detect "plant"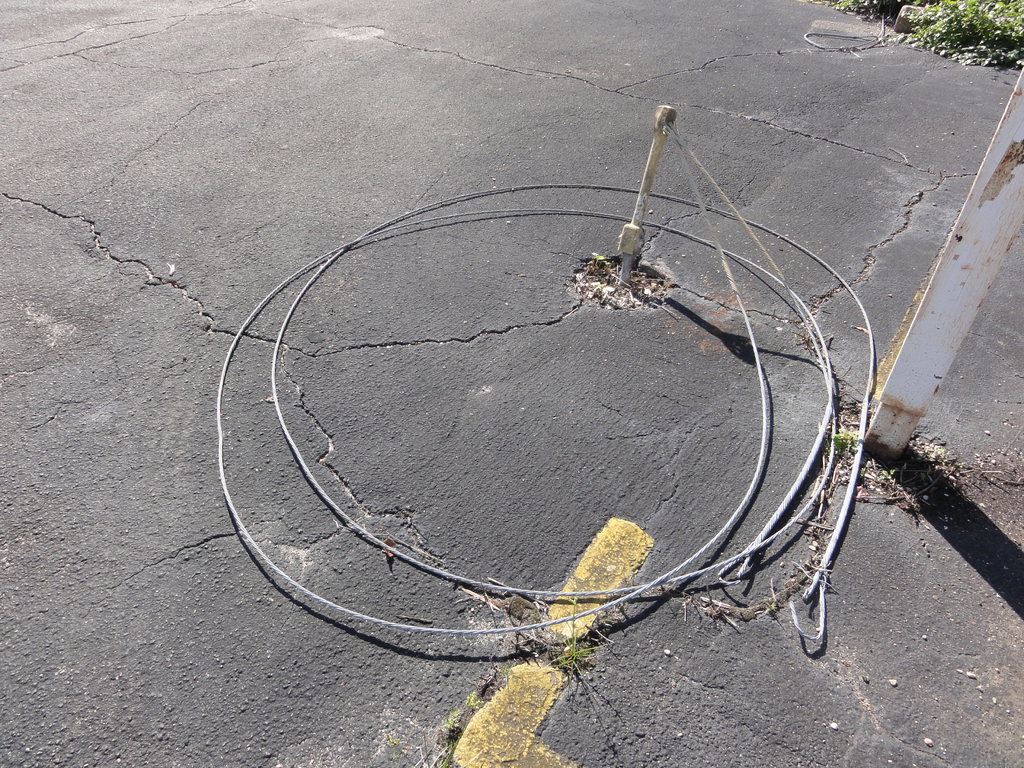
(x1=849, y1=437, x2=955, y2=519)
